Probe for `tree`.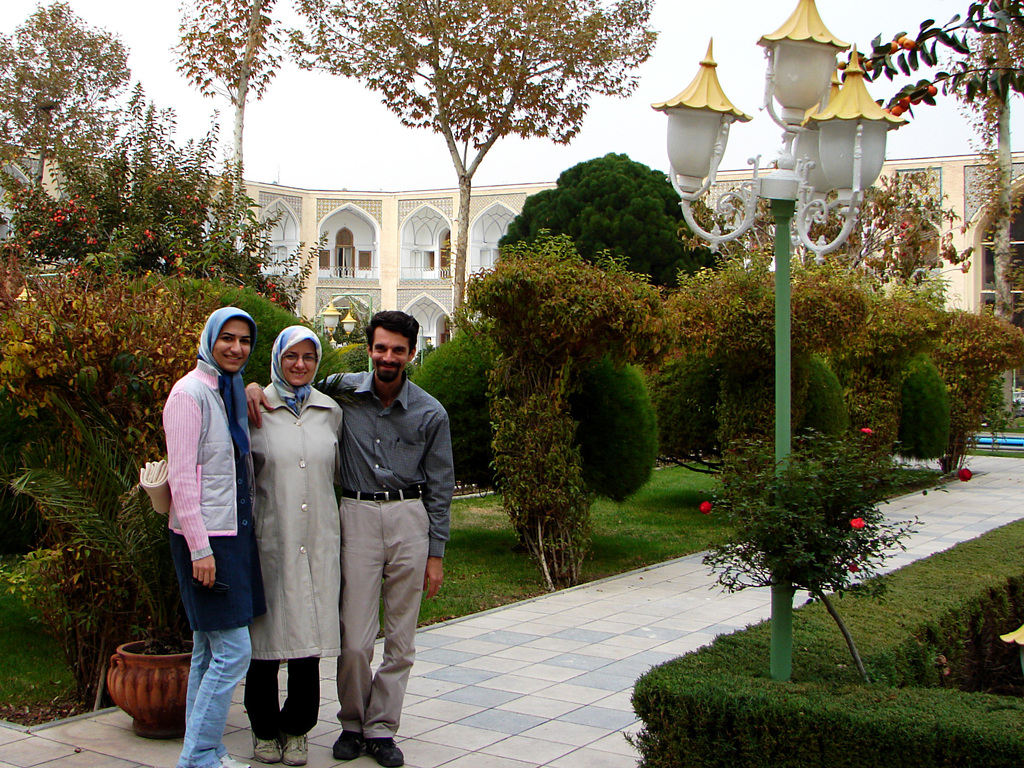
Probe result: (x1=660, y1=246, x2=870, y2=367).
